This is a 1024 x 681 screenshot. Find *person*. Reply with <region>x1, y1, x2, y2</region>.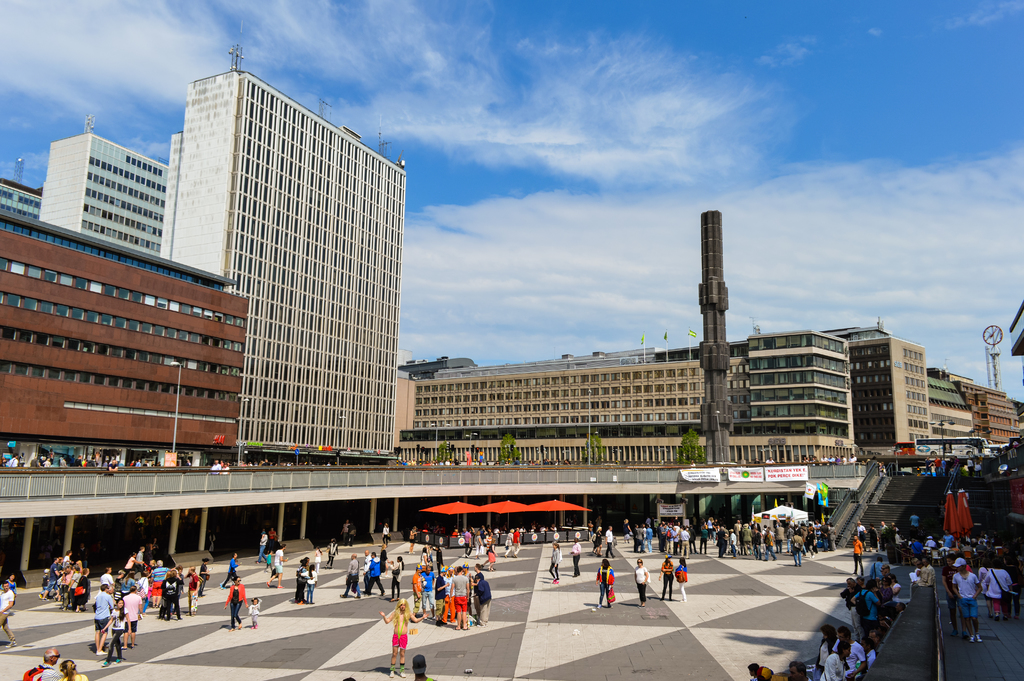
<region>225, 575, 250, 632</region>.
